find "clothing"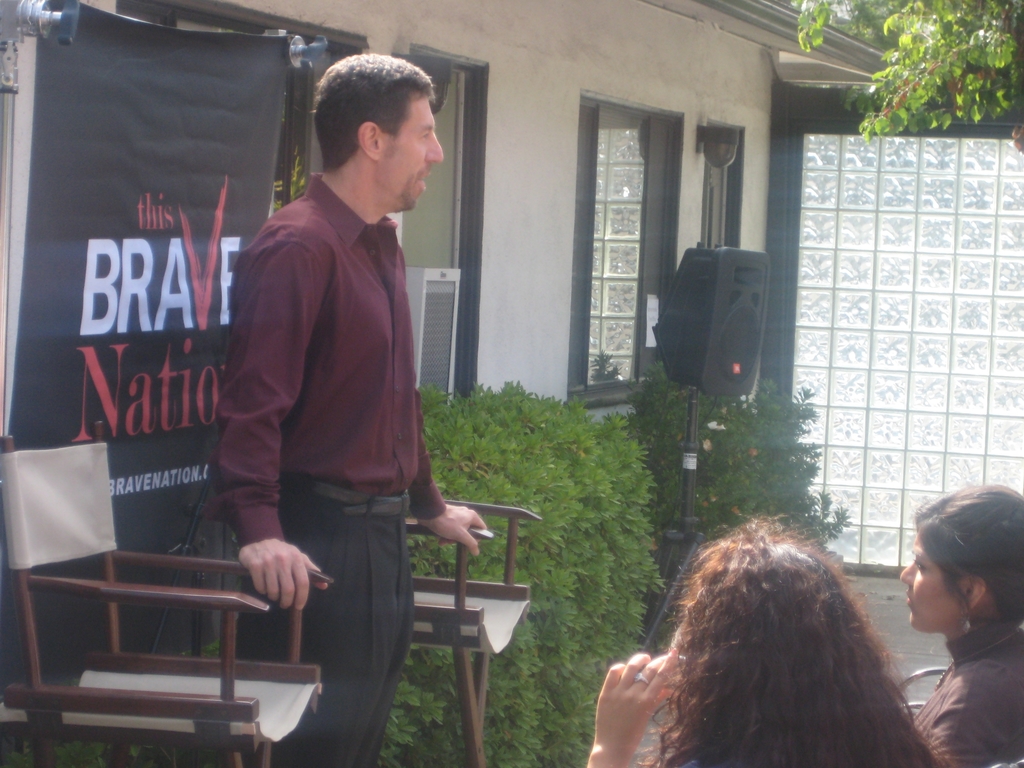
rect(201, 122, 459, 683)
